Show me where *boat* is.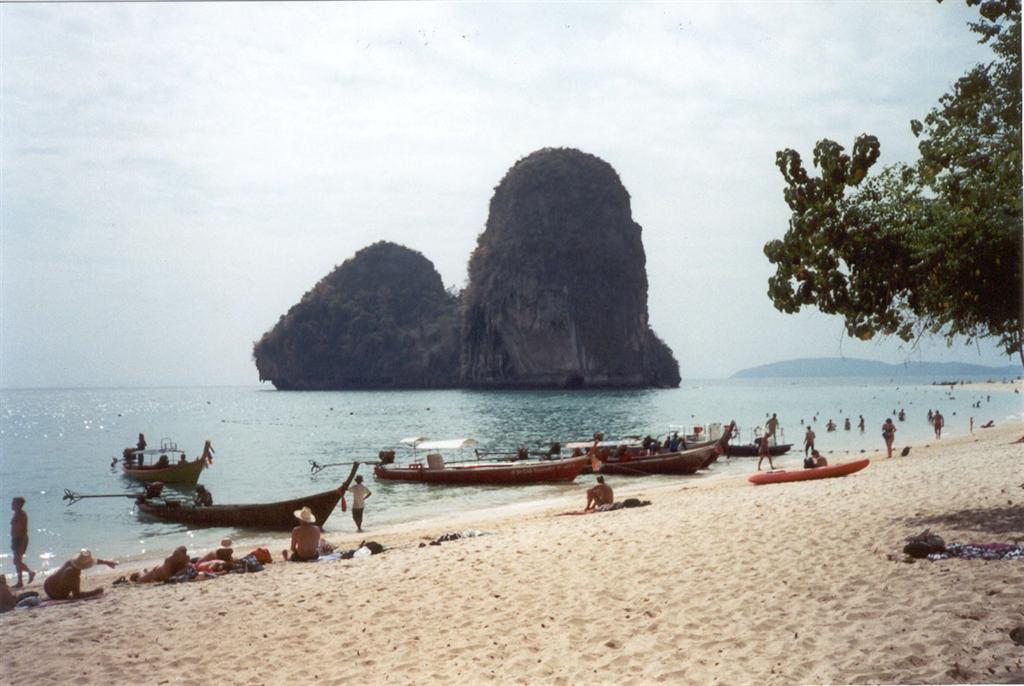
*boat* is at detection(590, 416, 732, 478).
